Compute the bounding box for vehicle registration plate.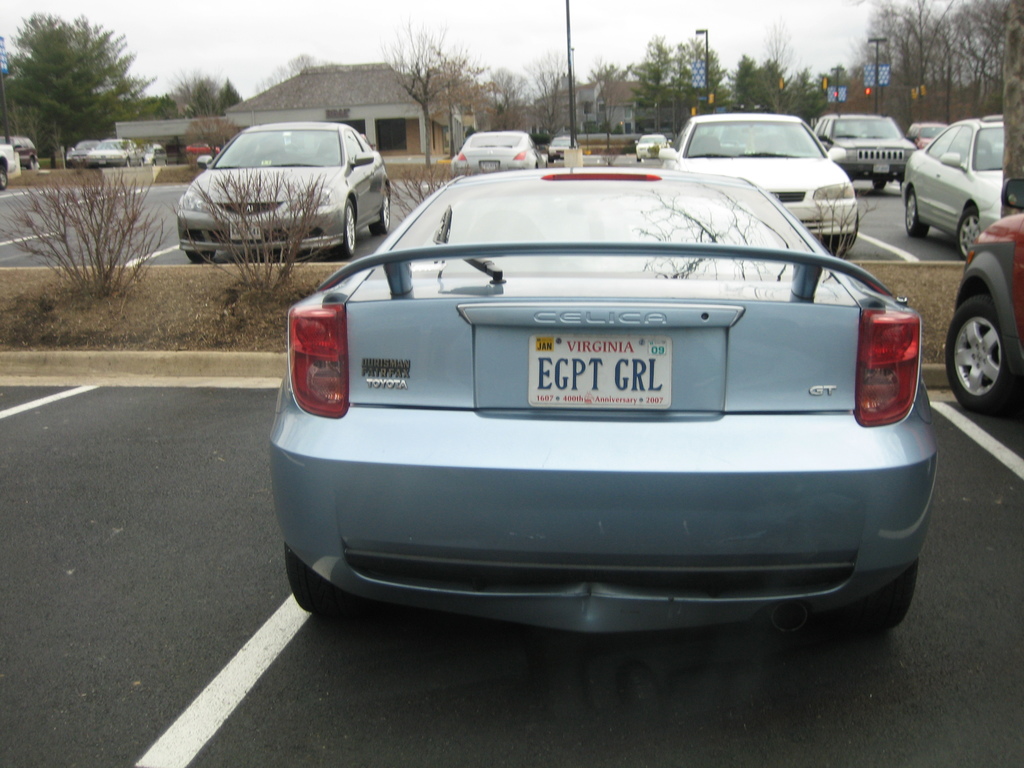
230:224:264:243.
